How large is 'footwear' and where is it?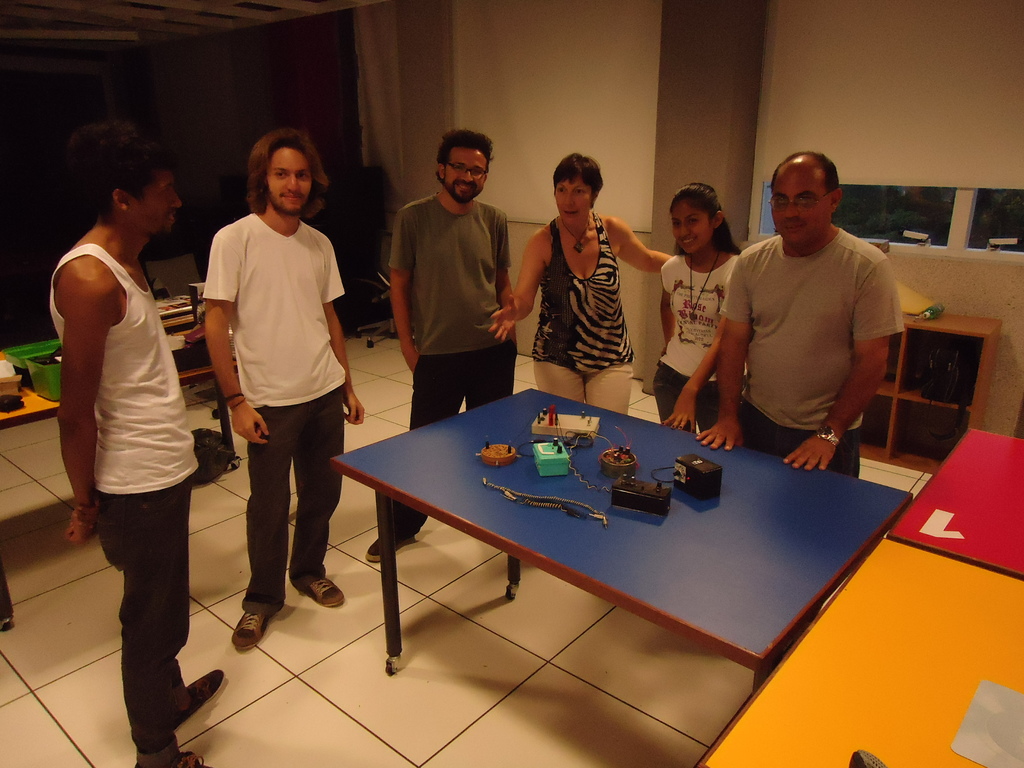
Bounding box: region(361, 534, 424, 563).
